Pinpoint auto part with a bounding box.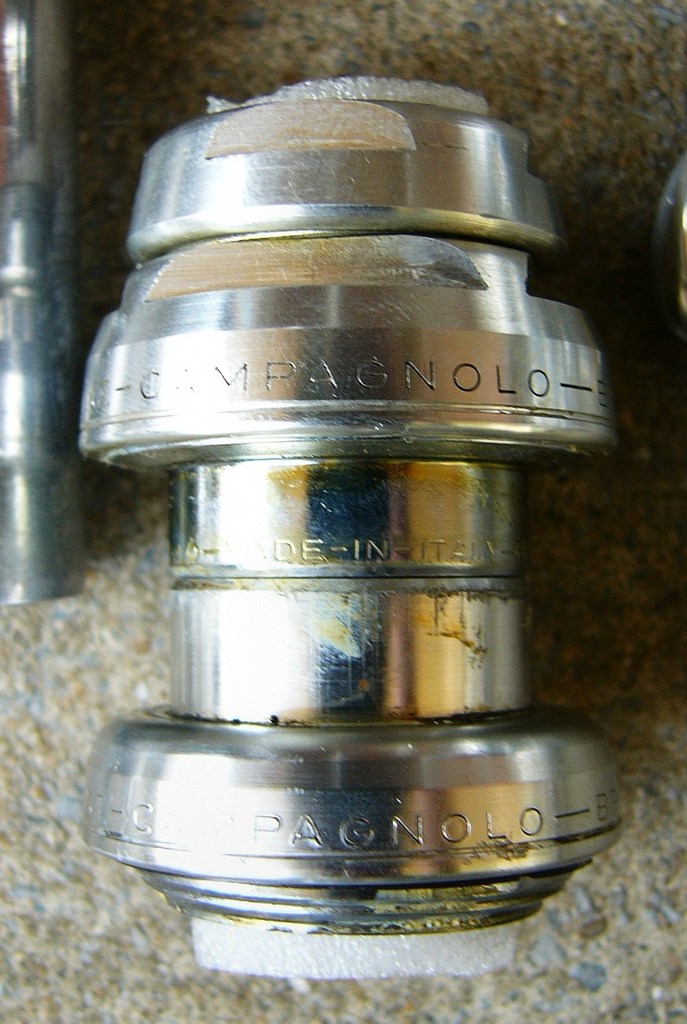
x1=0 y1=0 x2=94 y2=612.
